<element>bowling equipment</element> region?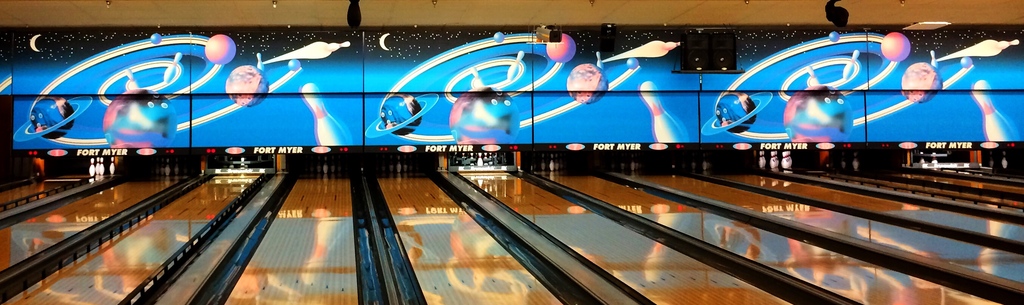
<bbox>709, 92, 758, 134</bbox>
